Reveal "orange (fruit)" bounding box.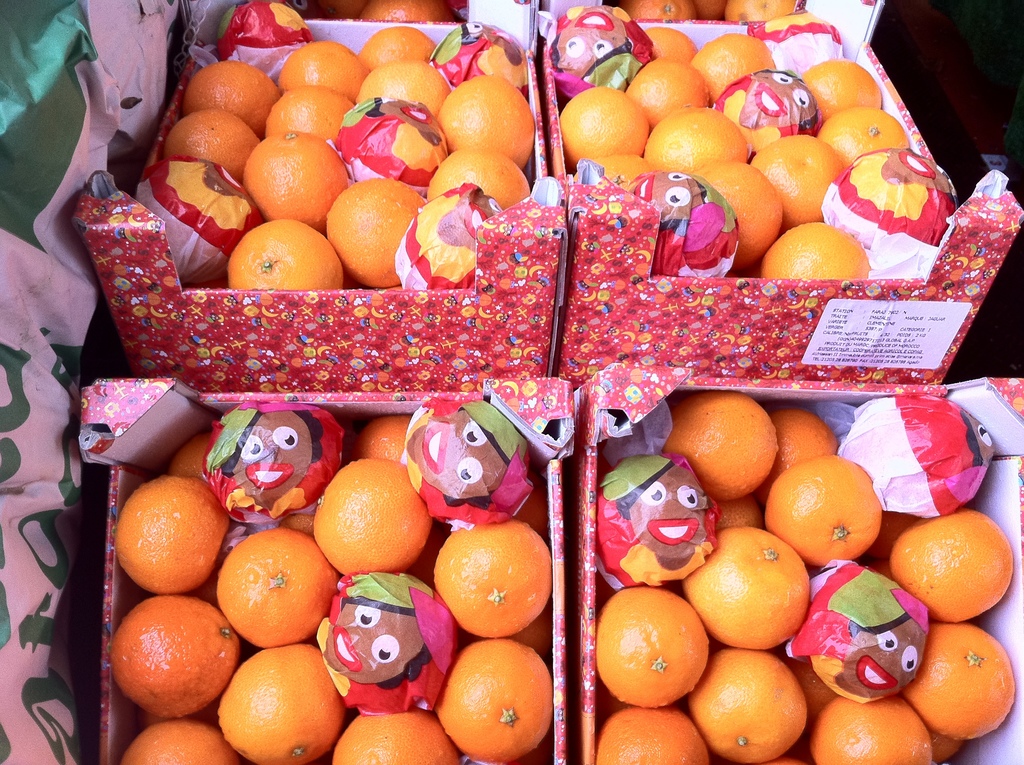
Revealed: (109,593,233,716).
